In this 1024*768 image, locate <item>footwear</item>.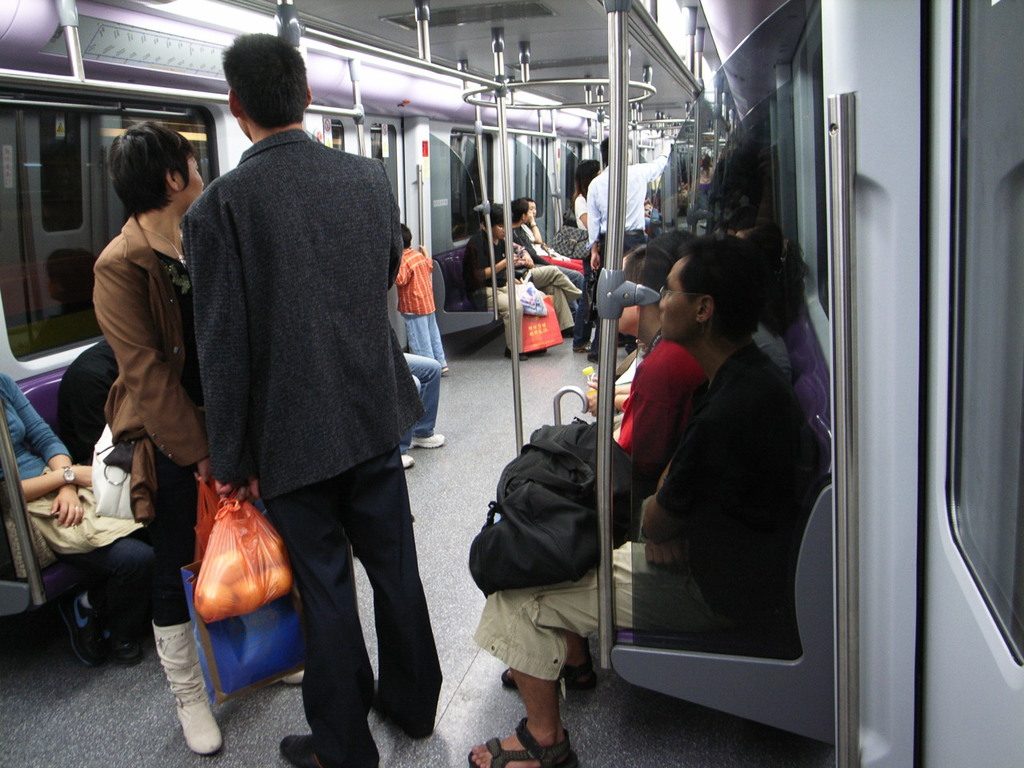
Bounding box: (x1=111, y1=634, x2=150, y2=668).
